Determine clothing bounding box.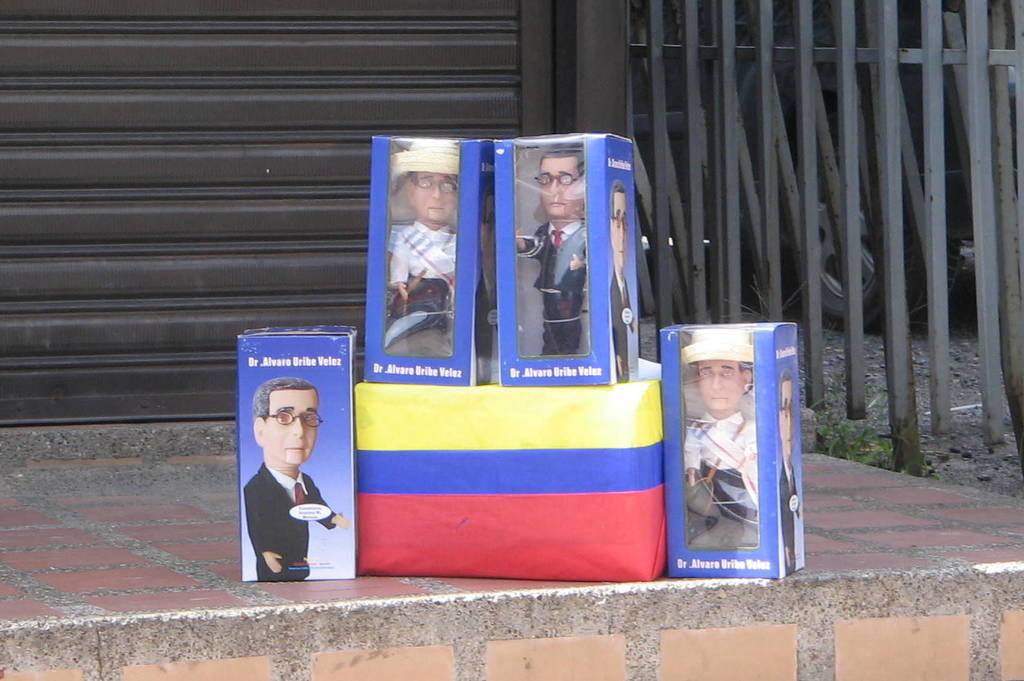
Determined: select_region(384, 226, 462, 309).
